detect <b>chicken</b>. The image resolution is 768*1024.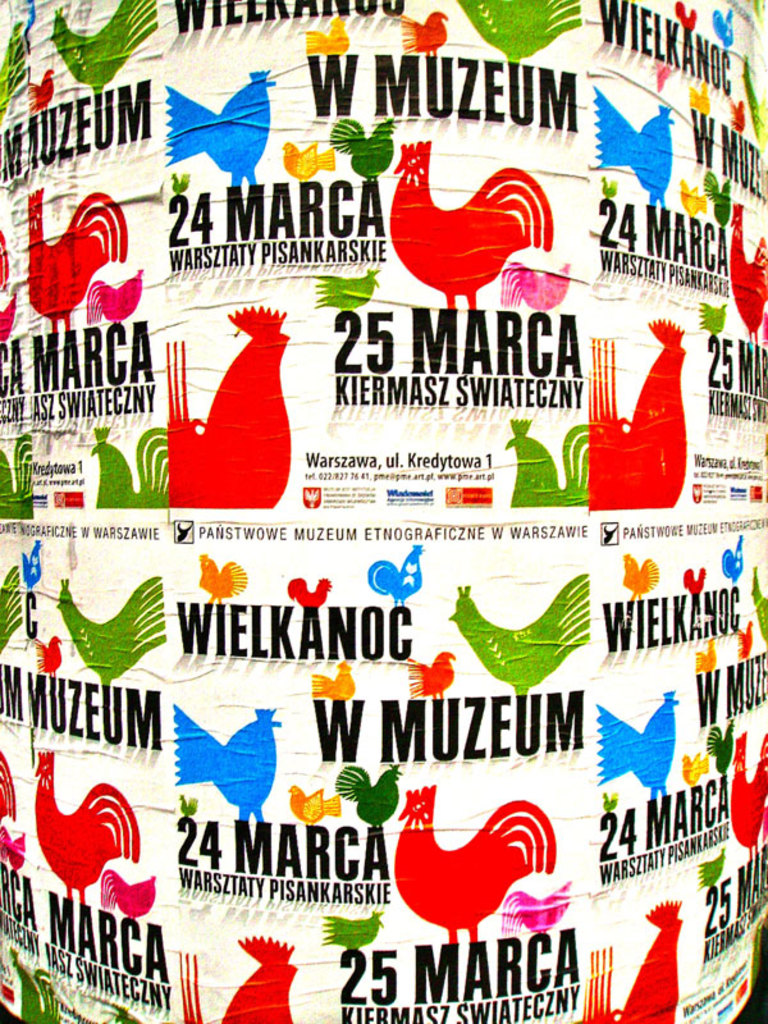
region(52, 0, 160, 95).
